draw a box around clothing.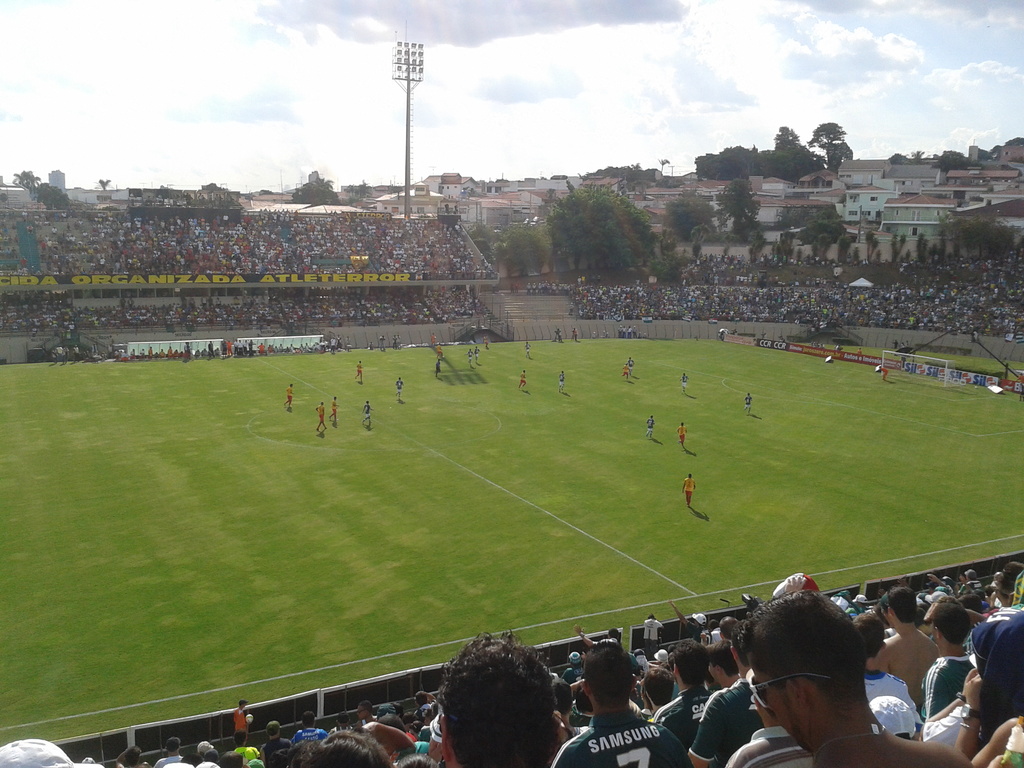
416,740,436,753.
